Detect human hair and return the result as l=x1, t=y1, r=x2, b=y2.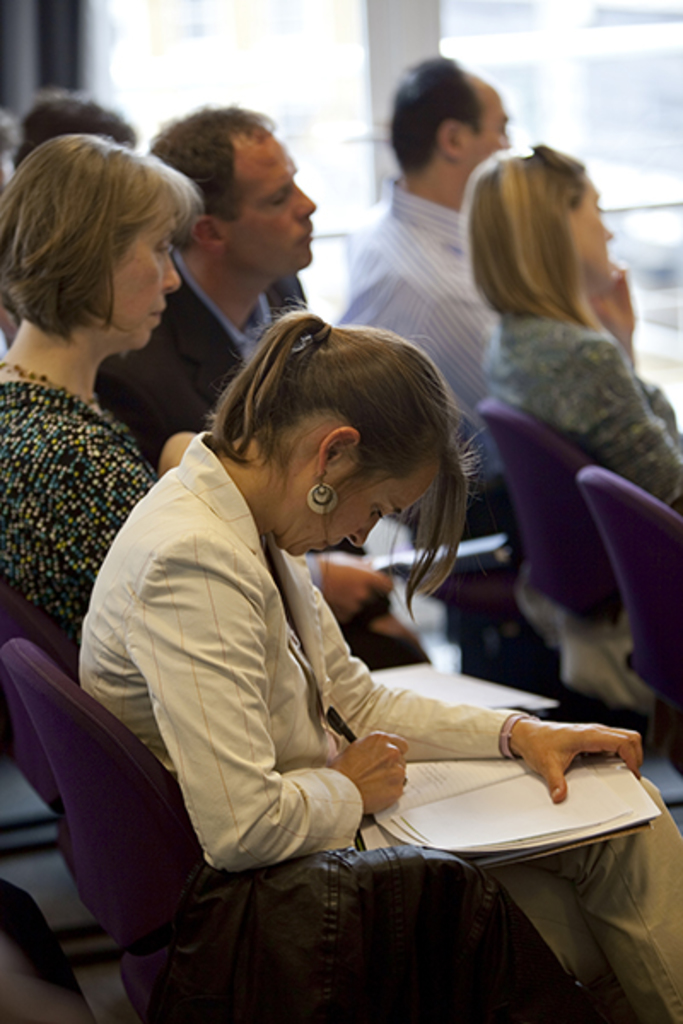
l=205, t=282, r=463, b=550.
